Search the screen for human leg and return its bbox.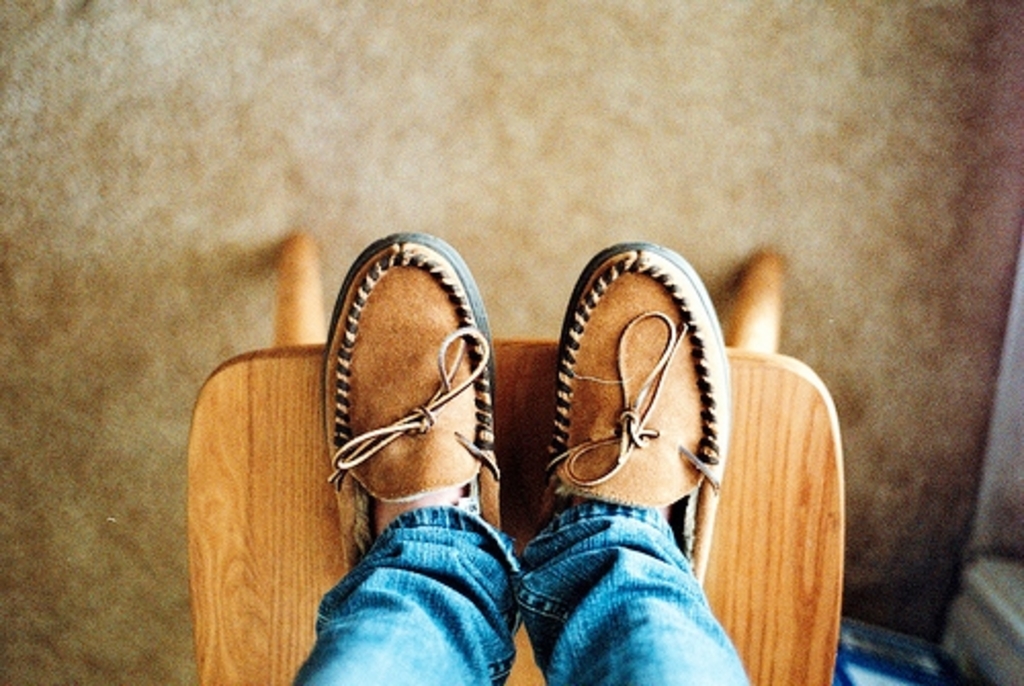
Found: {"x1": 297, "y1": 233, "x2": 518, "y2": 684}.
